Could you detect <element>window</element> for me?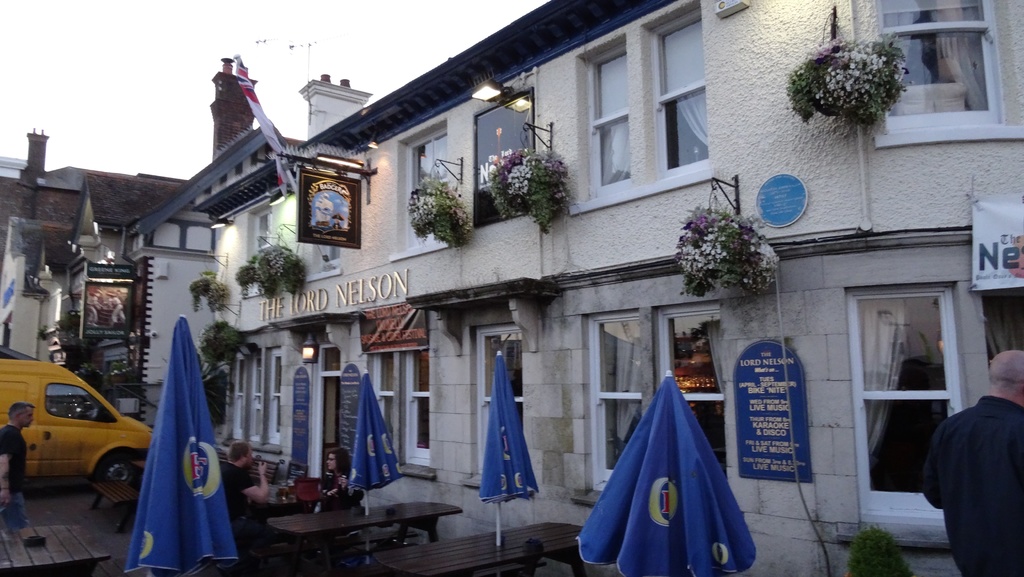
Detection result: x1=404, y1=349, x2=431, y2=464.
